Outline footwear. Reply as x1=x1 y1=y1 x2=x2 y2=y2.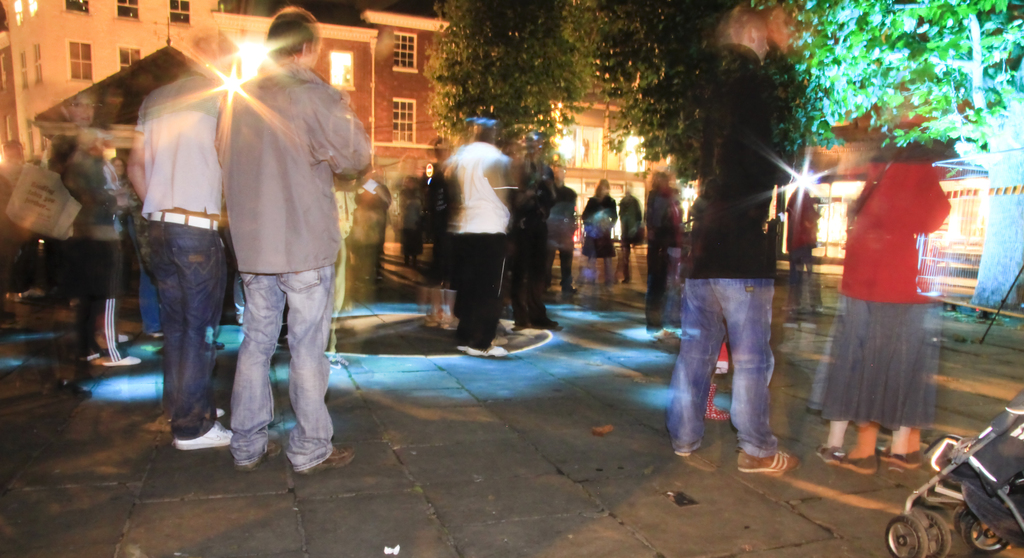
x1=532 y1=319 x2=559 y2=328.
